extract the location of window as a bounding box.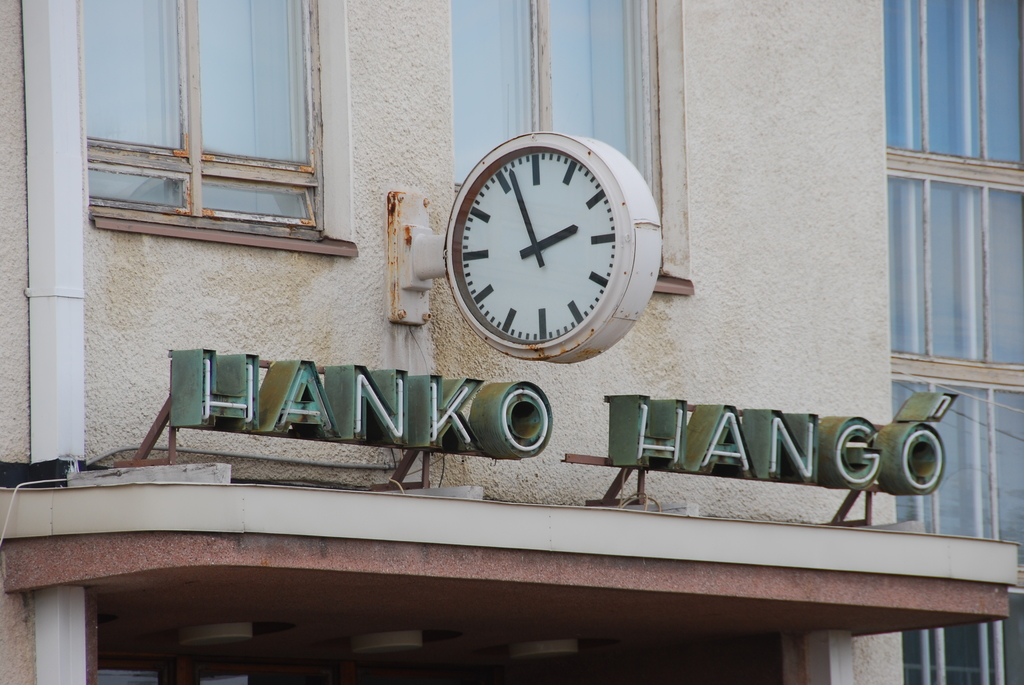
x1=445 y1=0 x2=682 y2=294.
